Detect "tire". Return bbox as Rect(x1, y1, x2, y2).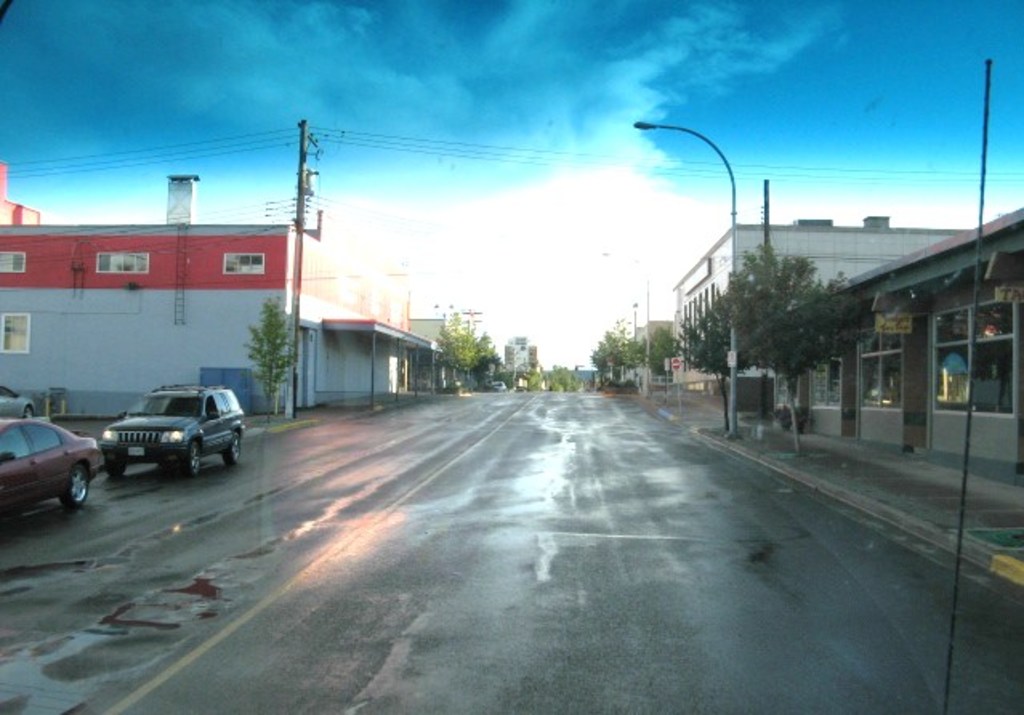
Rect(54, 468, 90, 510).
